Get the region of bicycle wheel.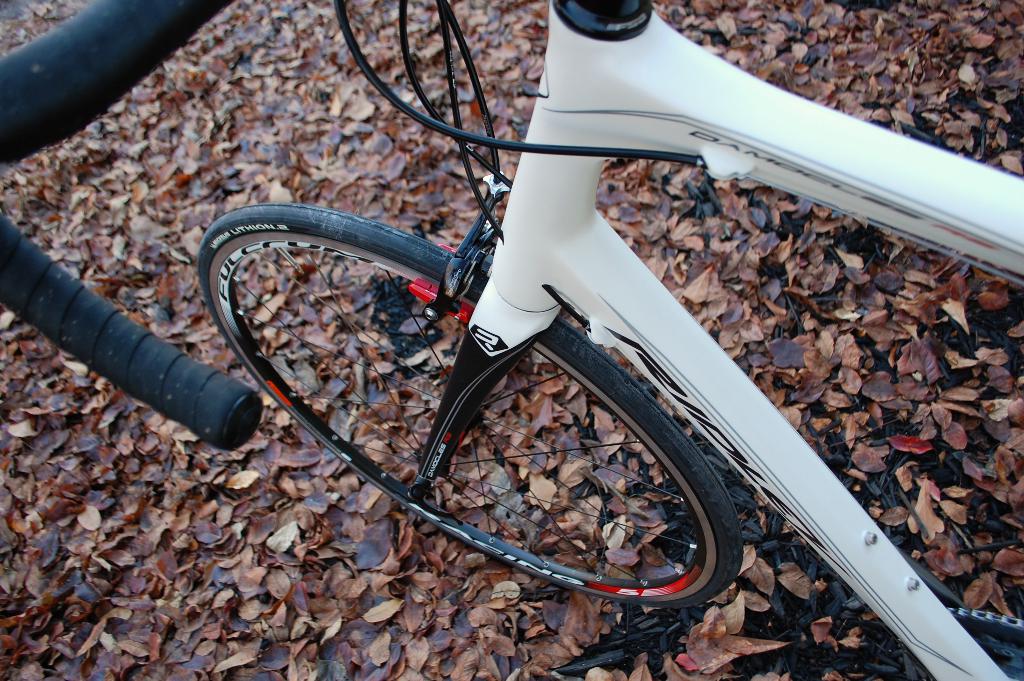
Rect(196, 204, 743, 608).
